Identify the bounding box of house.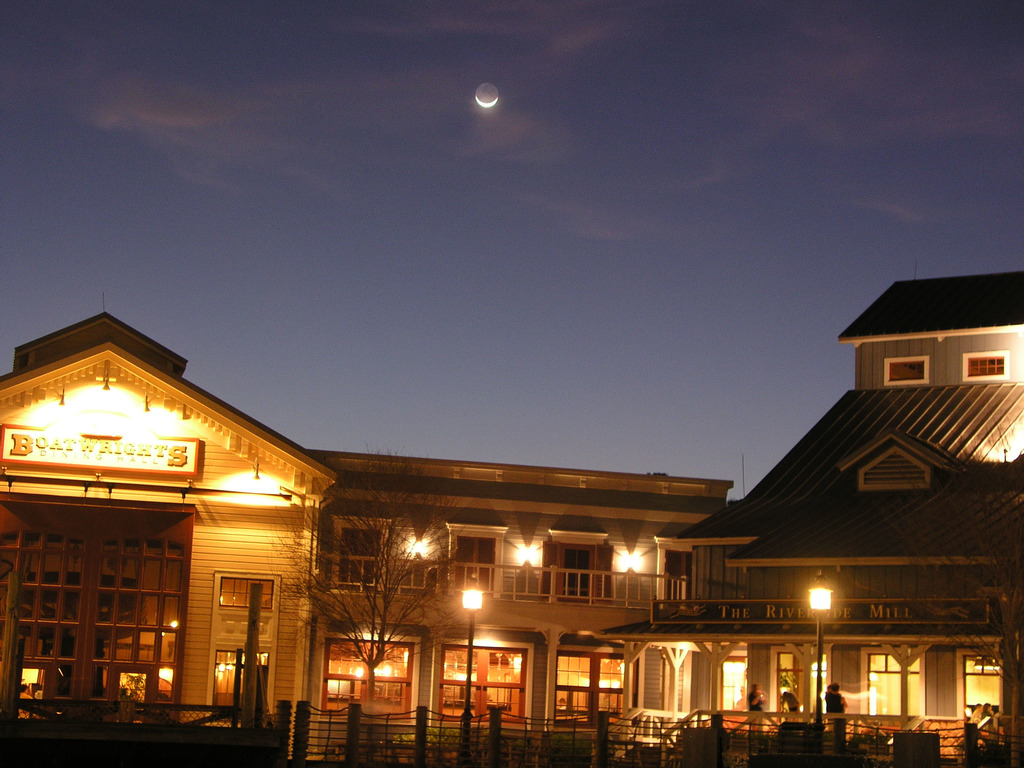
l=649, t=273, r=1011, b=766.
